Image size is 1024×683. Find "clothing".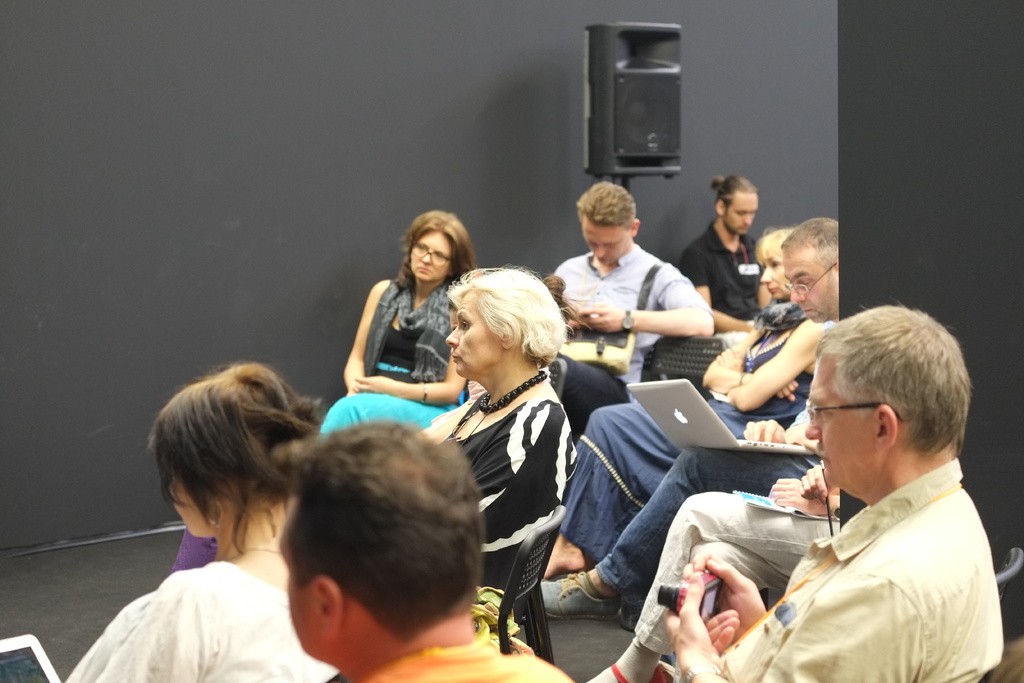
638, 486, 831, 635.
